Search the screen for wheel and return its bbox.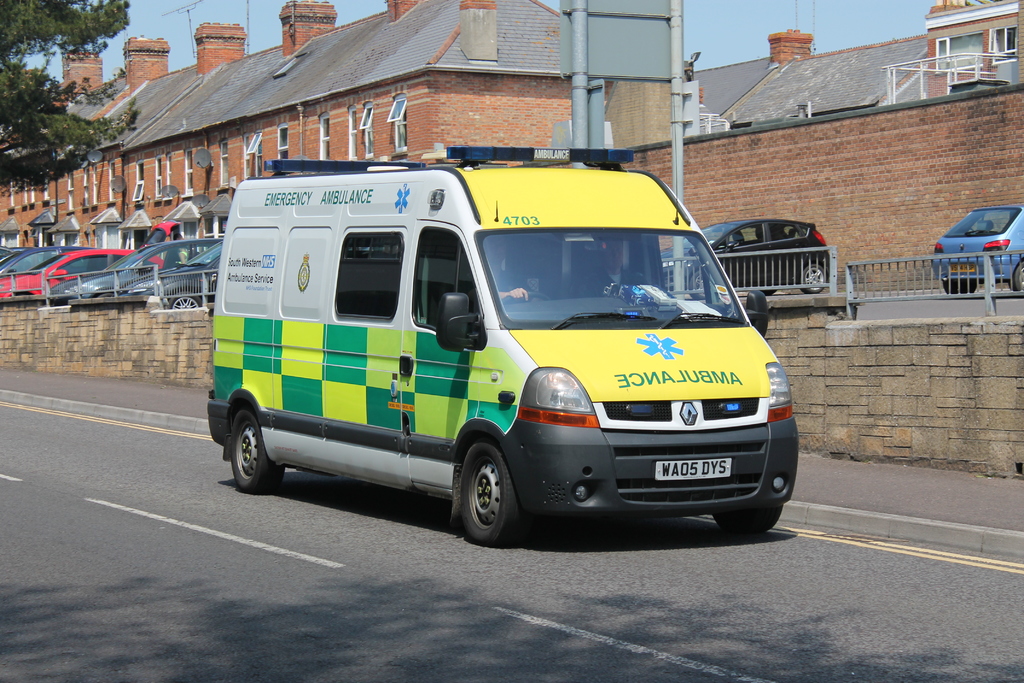
Found: [457, 436, 521, 550].
